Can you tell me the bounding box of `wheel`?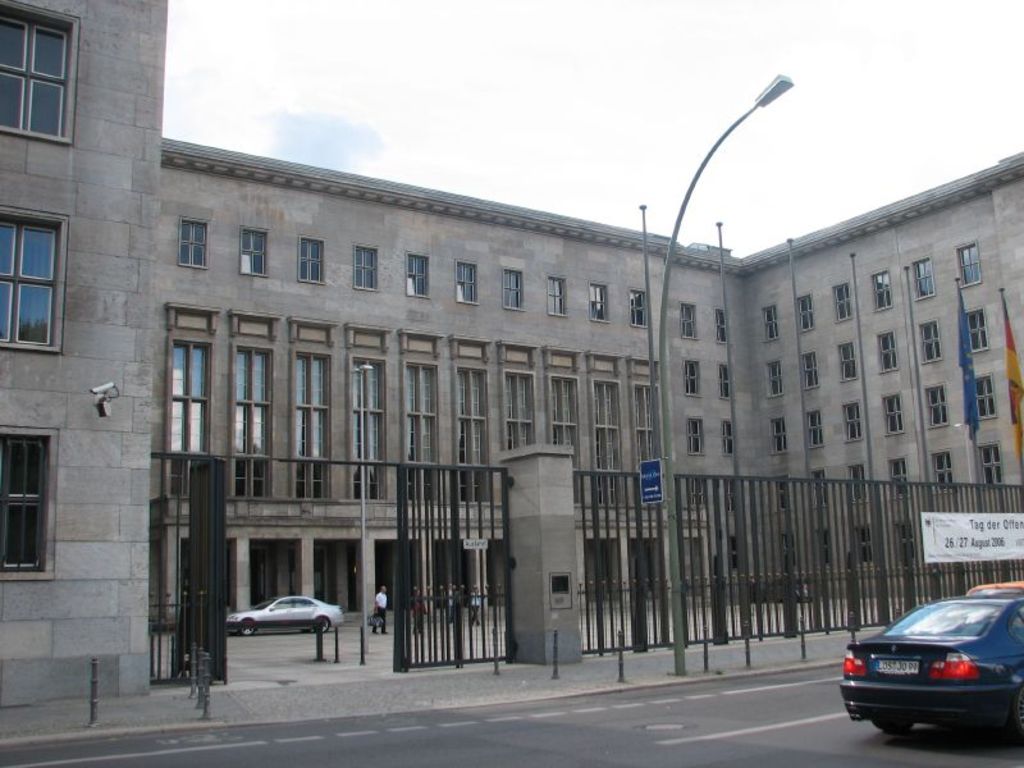
left=314, top=621, right=329, bottom=631.
